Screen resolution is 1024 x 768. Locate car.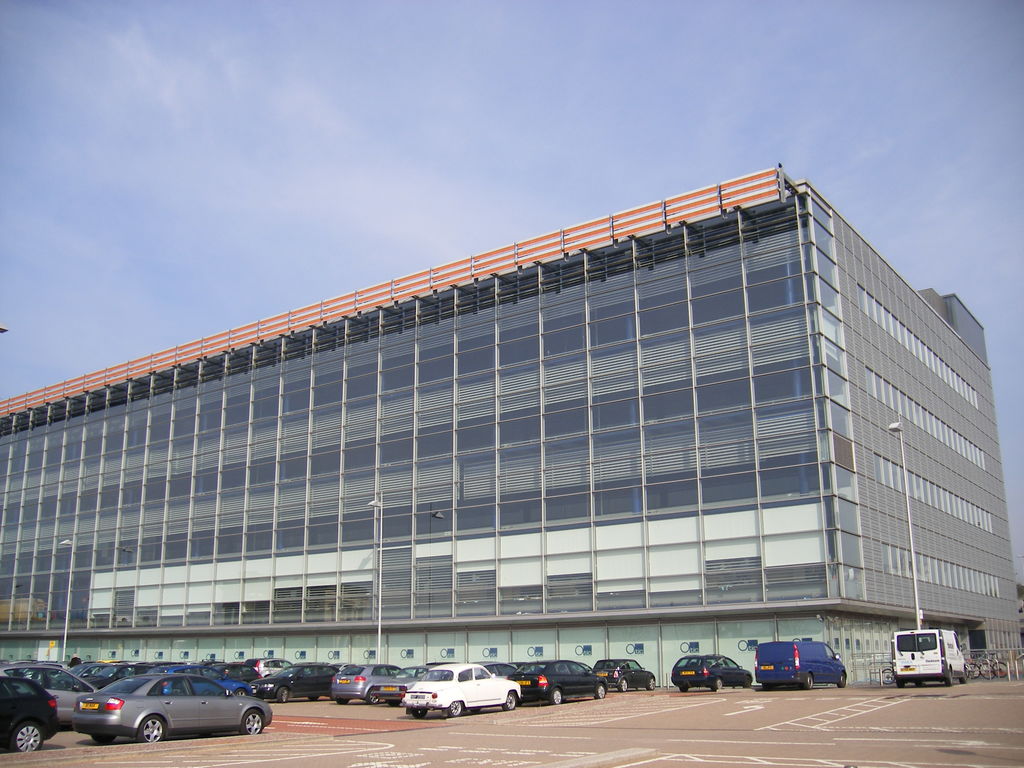
<bbox>253, 659, 337, 699</bbox>.
